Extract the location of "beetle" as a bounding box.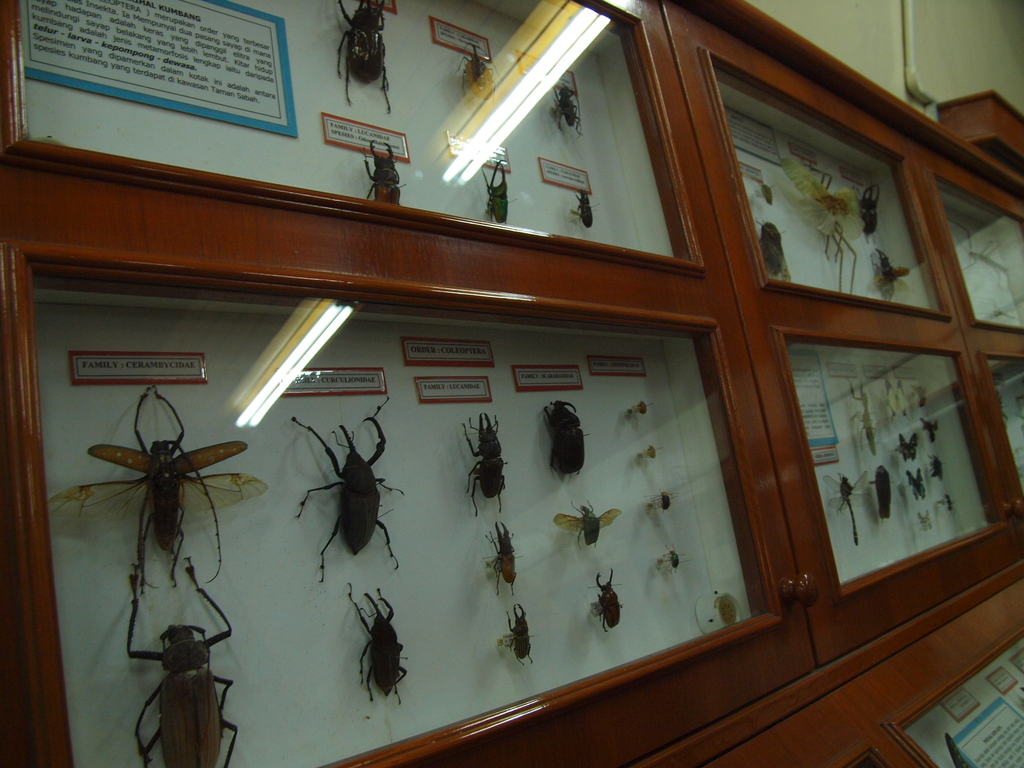
Rect(550, 84, 586, 132).
